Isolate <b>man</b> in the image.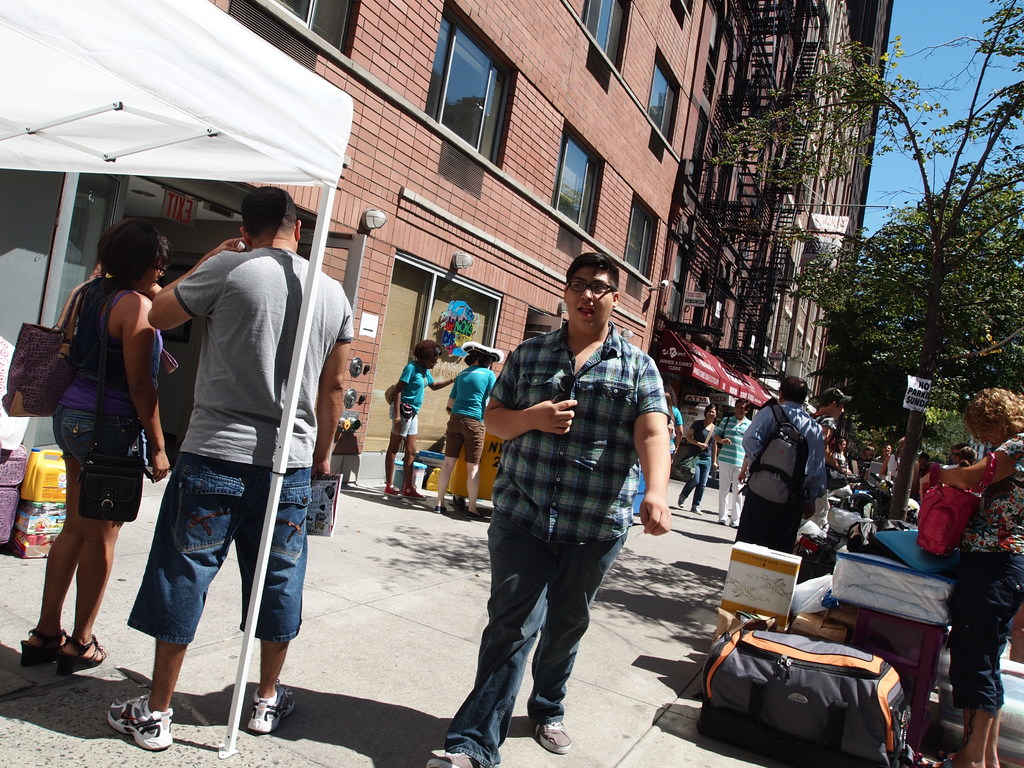
Isolated region: 108/186/352/750.
